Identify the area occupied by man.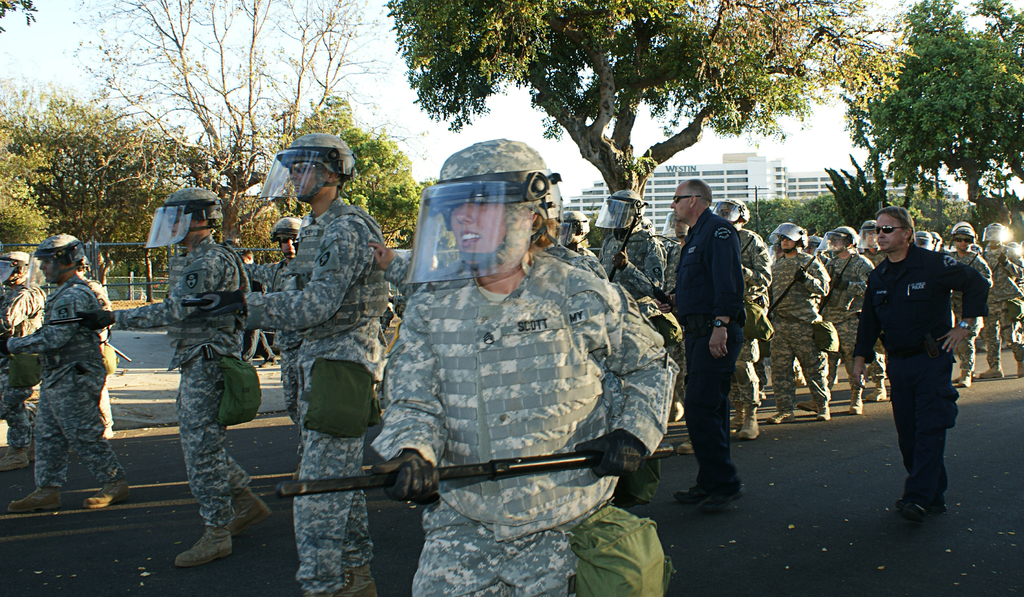
Area: detection(596, 187, 668, 300).
